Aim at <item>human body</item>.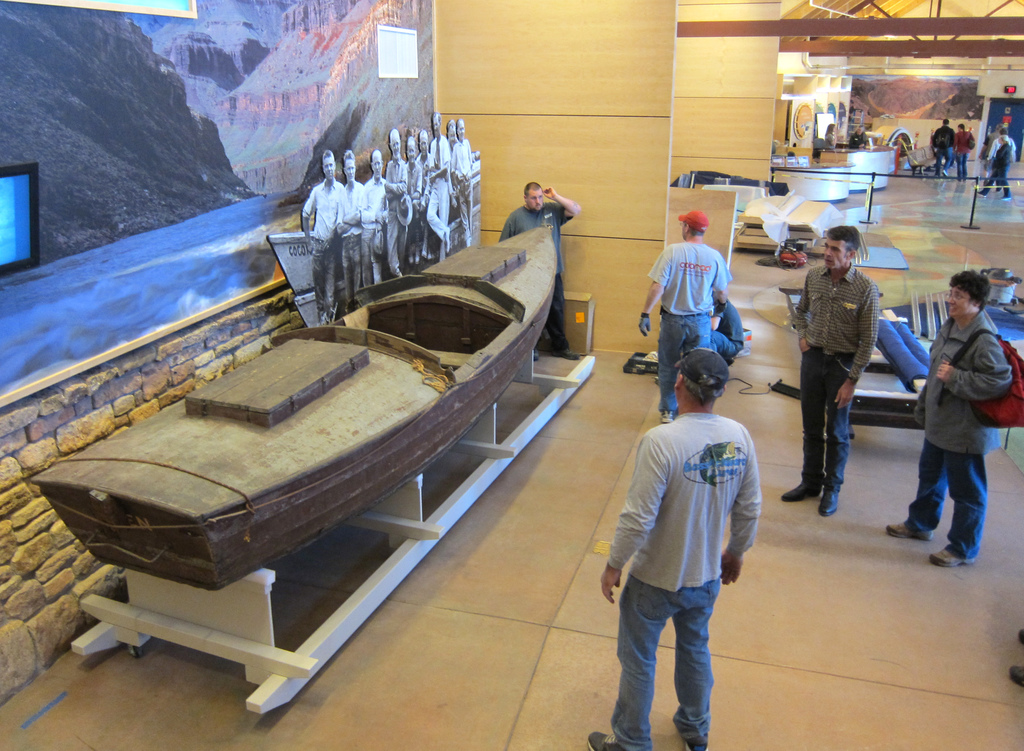
Aimed at BBox(982, 134, 1020, 169).
